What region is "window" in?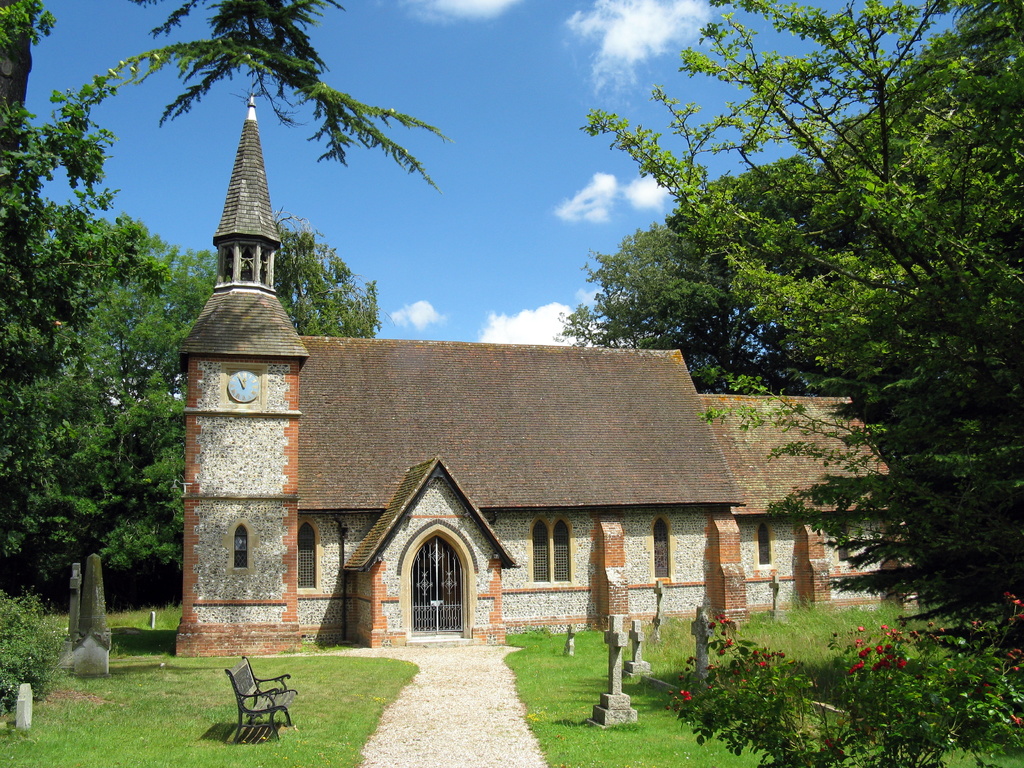
[838, 518, 850, 560].
